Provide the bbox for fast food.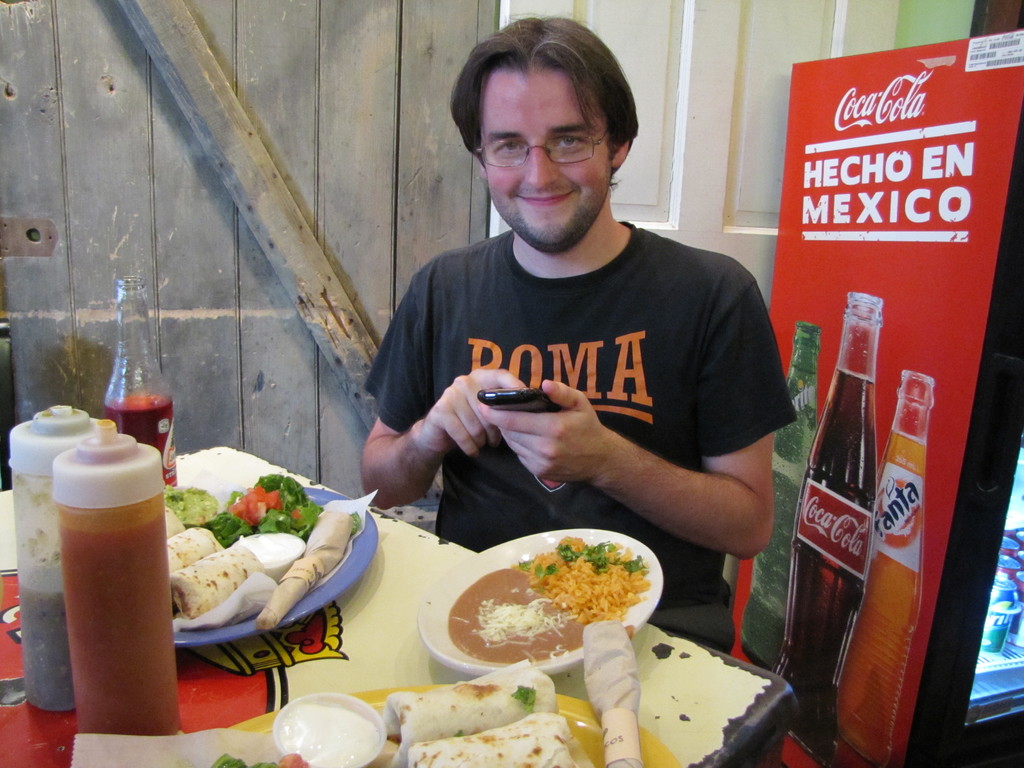
164, 499, 191, 541.
